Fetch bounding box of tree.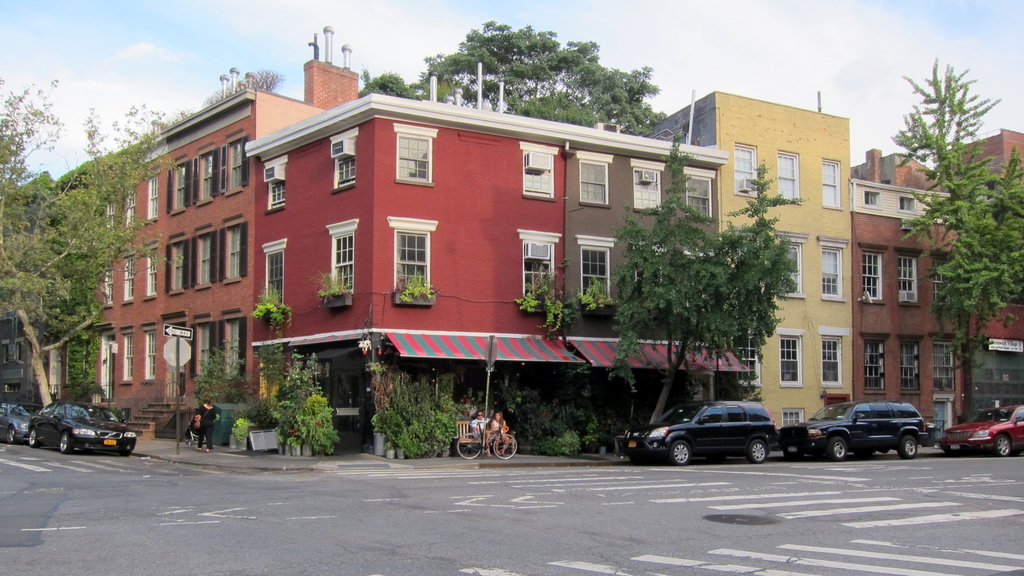
Bbox: rect(0, 76, 178, 410).
